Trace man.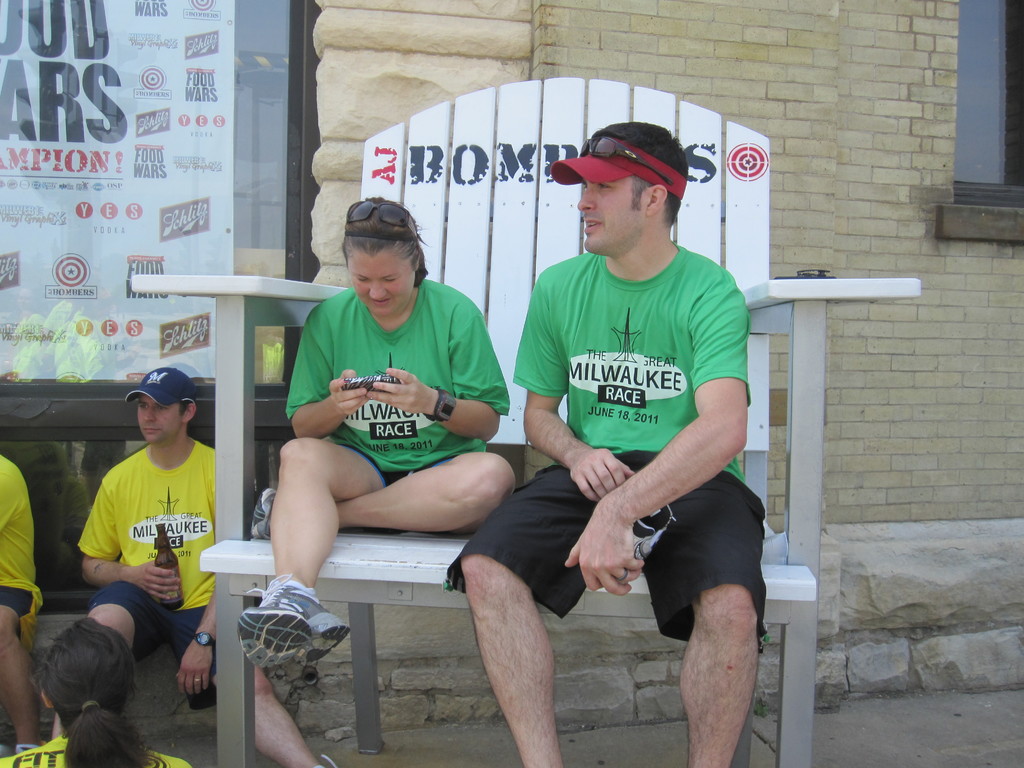
Traced to {"left": 448, "top": 116, "right": 773, "bottom": 759}.
